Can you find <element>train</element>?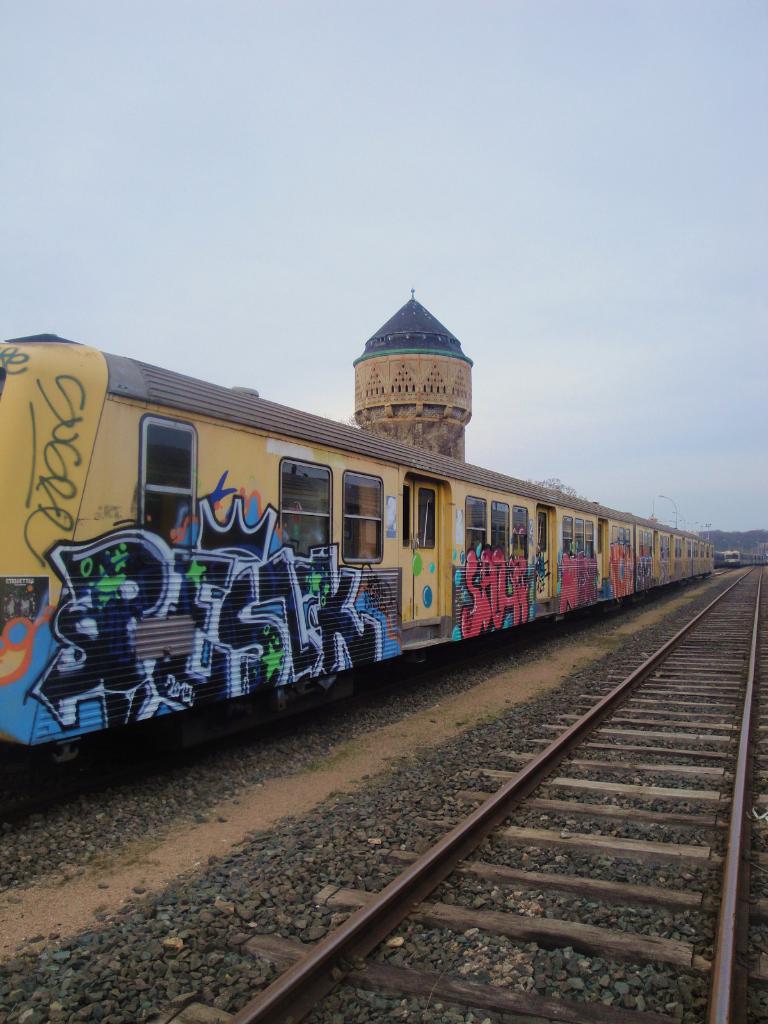
Yes, bounding box: select_region(0, 332, 739, 815).
